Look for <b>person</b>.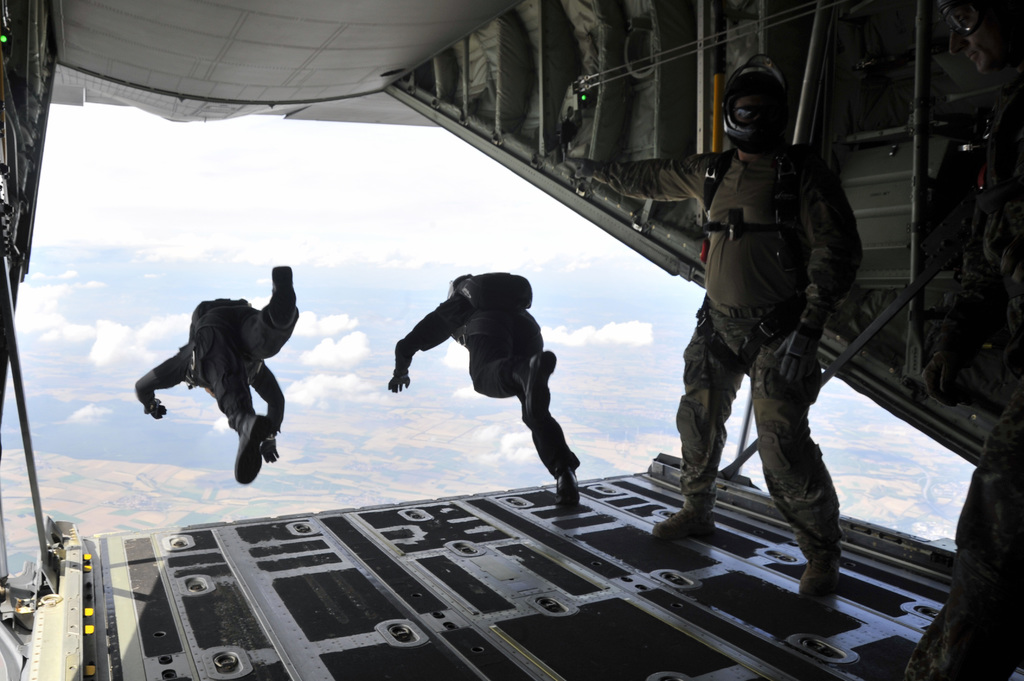
Found: detection(133, 263, 299, 483).
